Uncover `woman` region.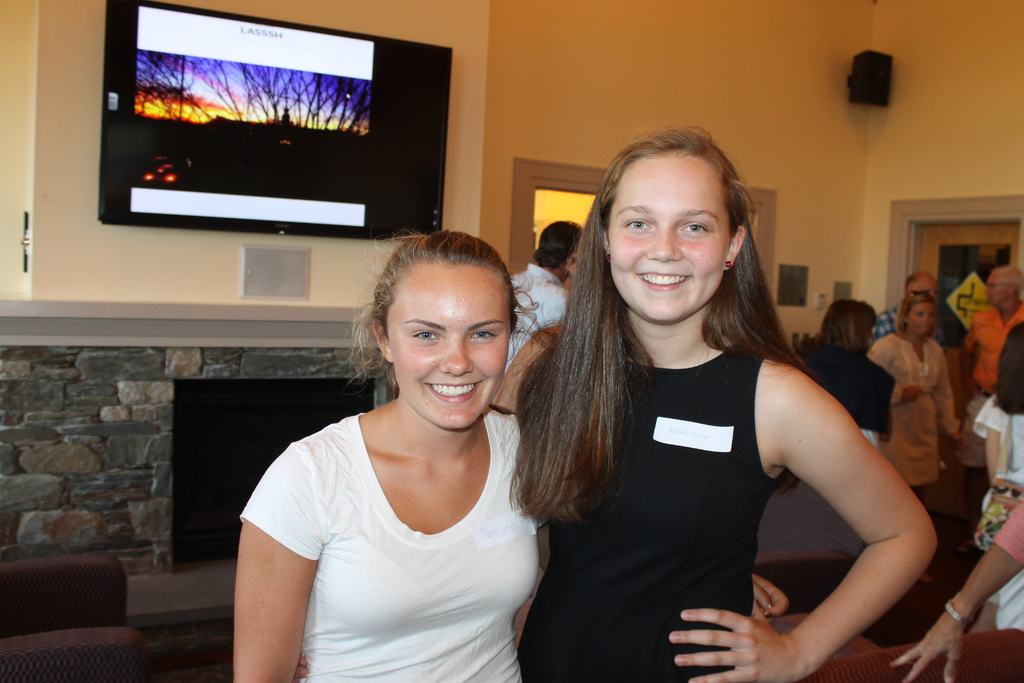
Uncovered: 866, 288, 963, 517.
